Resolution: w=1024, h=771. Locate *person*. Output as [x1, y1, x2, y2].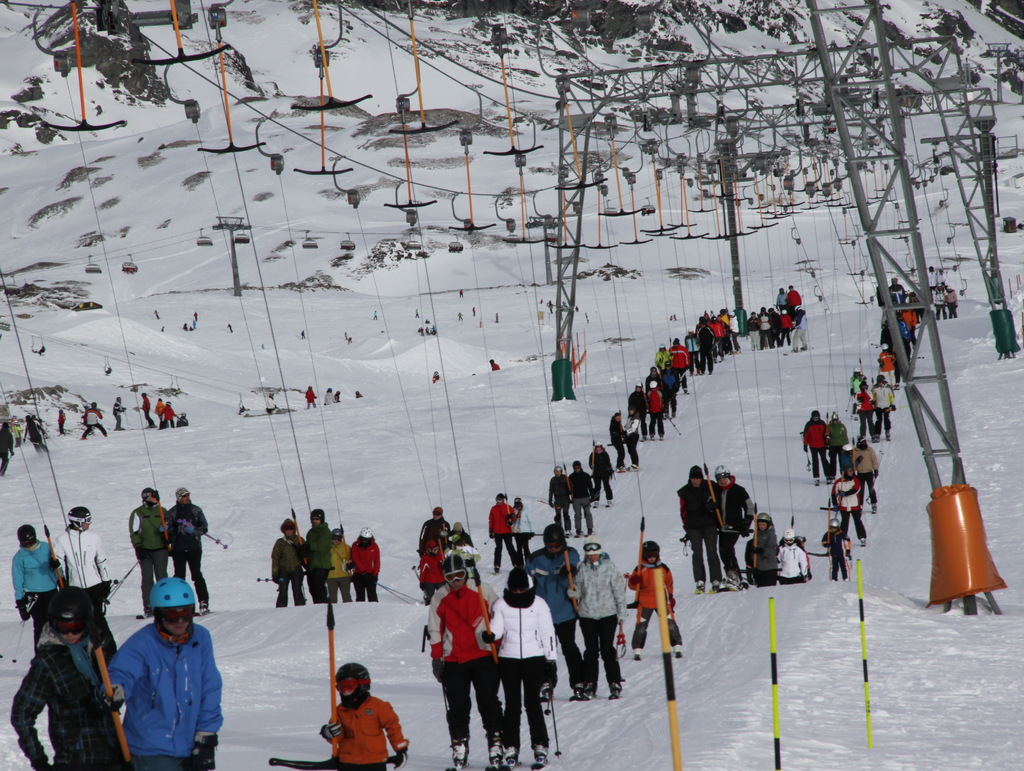
[52, 507, 111, 660].
